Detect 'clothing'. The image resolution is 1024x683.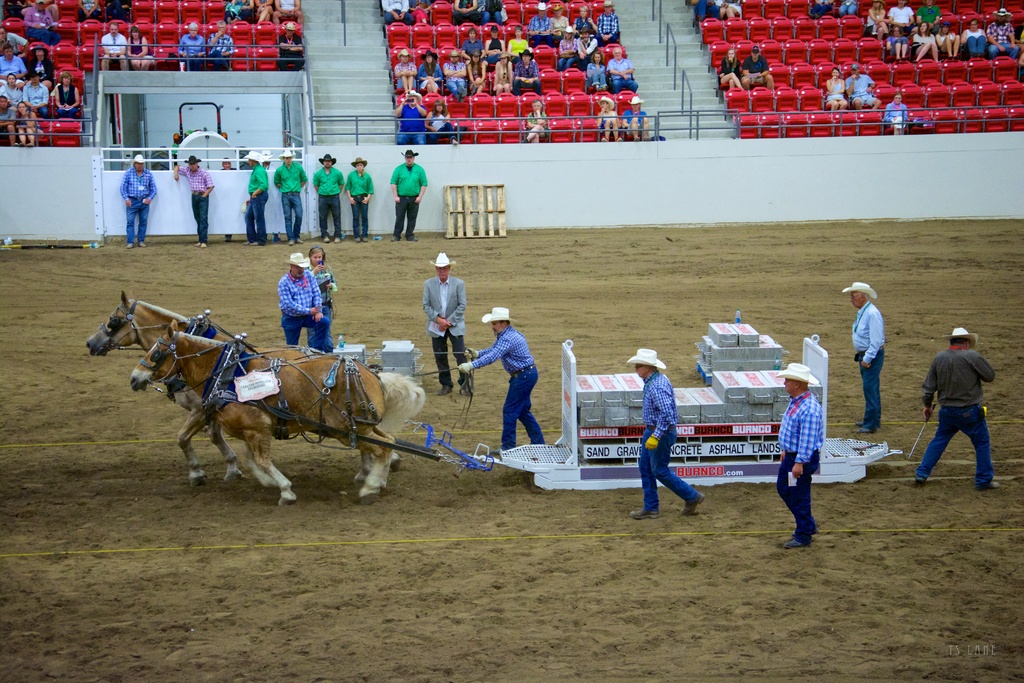
bbox=[76, 0, 104, 18].
